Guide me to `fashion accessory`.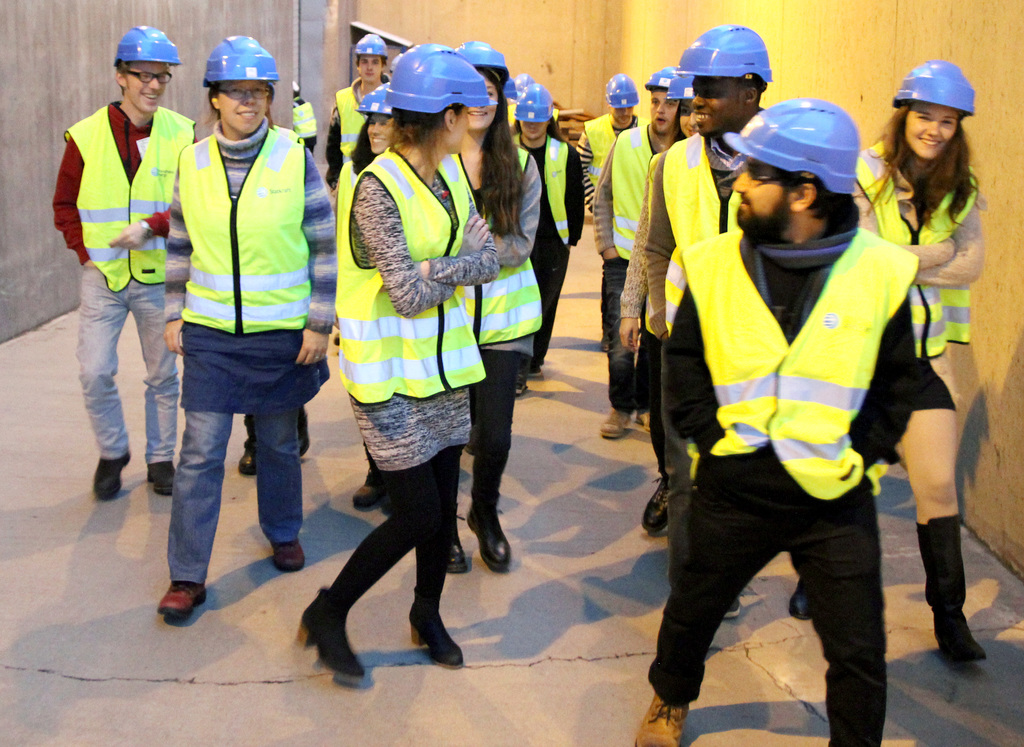
Guidance: 94 451 132 505.
